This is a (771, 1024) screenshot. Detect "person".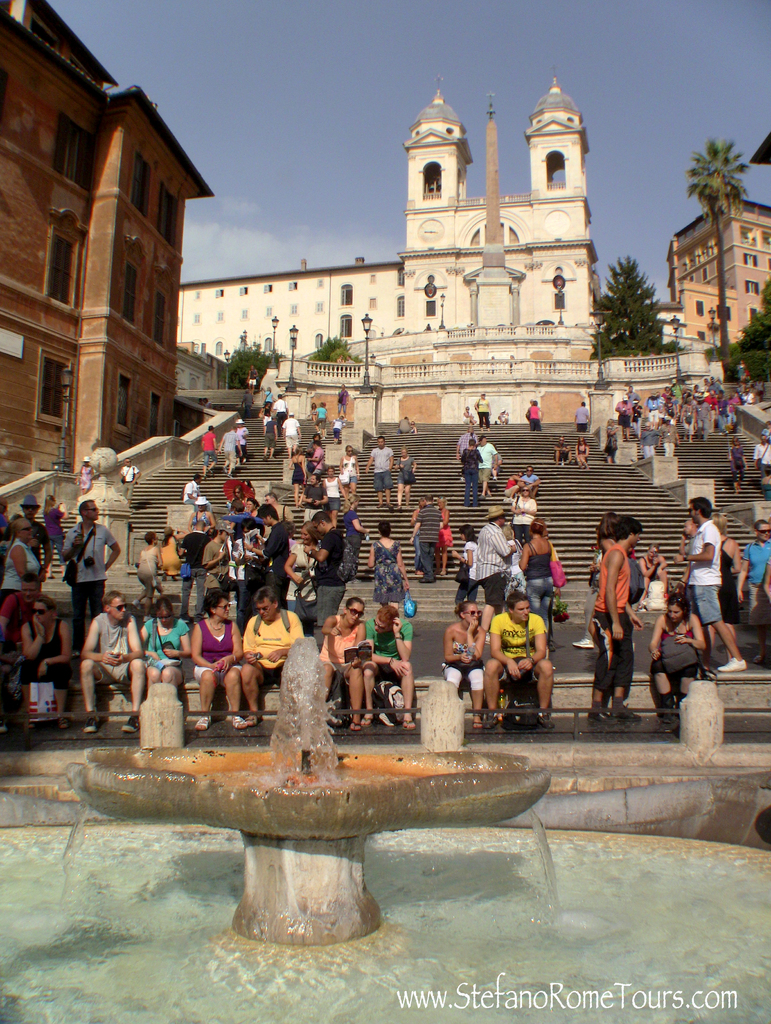
<box>139,591,188,682</box>.
